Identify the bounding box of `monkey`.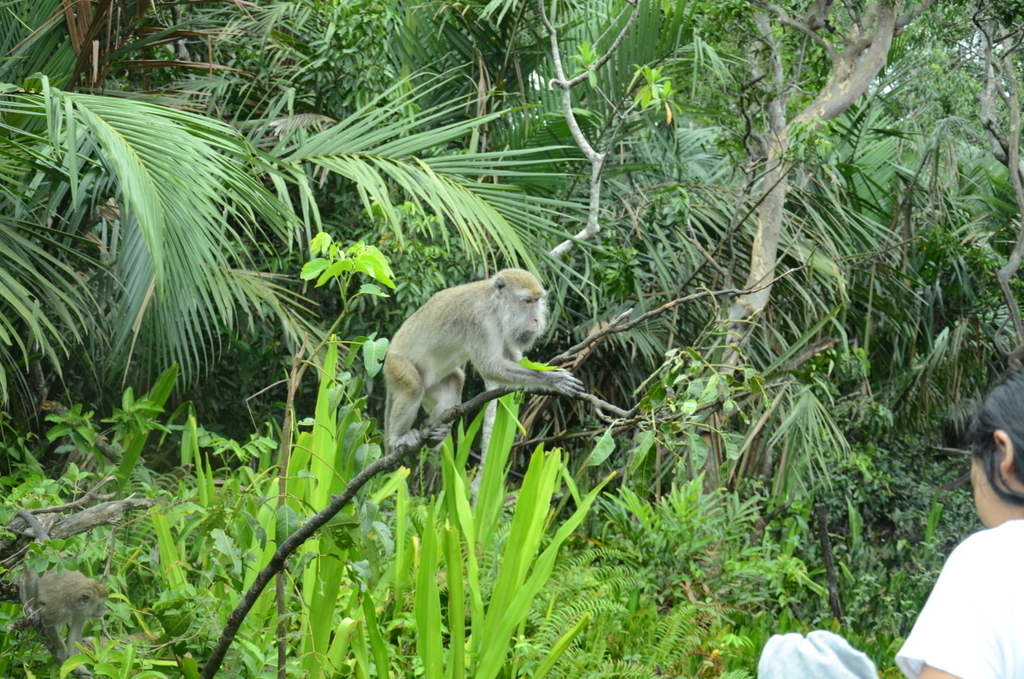
left=385, top=266, right=583, bottom=454.
